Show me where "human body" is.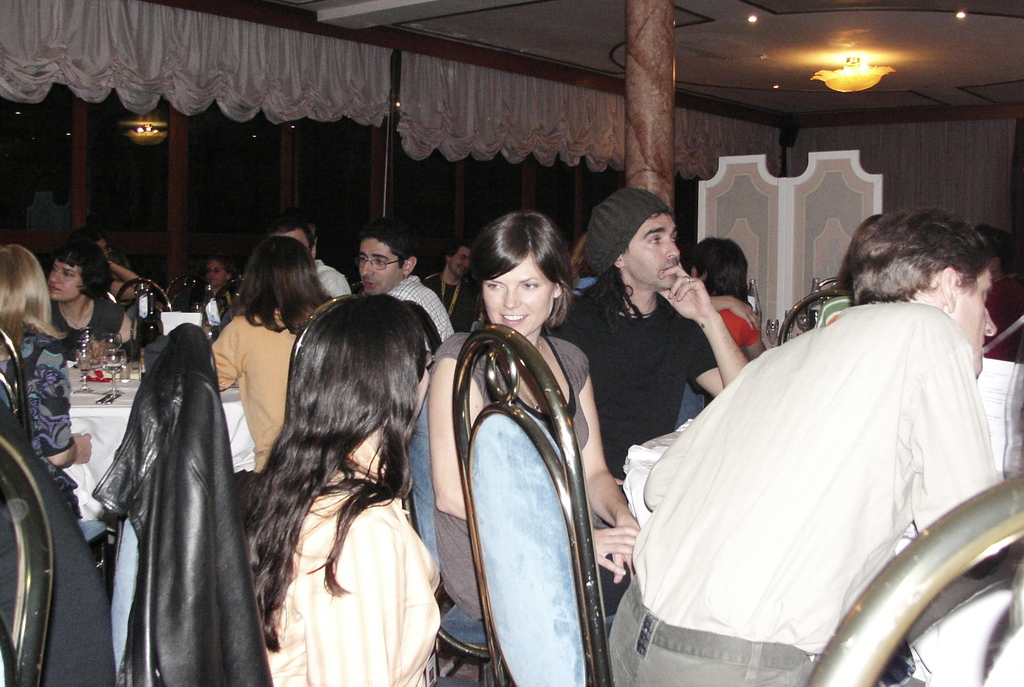
"human body" is at l=394, t=273, r=454, b=571.
